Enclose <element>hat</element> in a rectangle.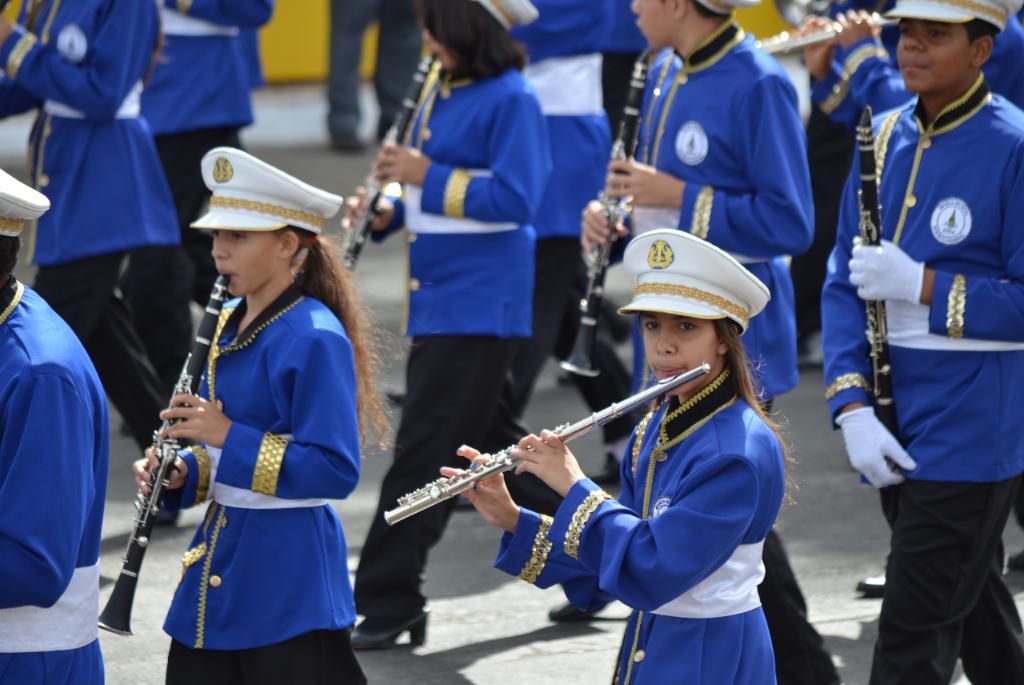
box=[882, 0, 1022, 34].
